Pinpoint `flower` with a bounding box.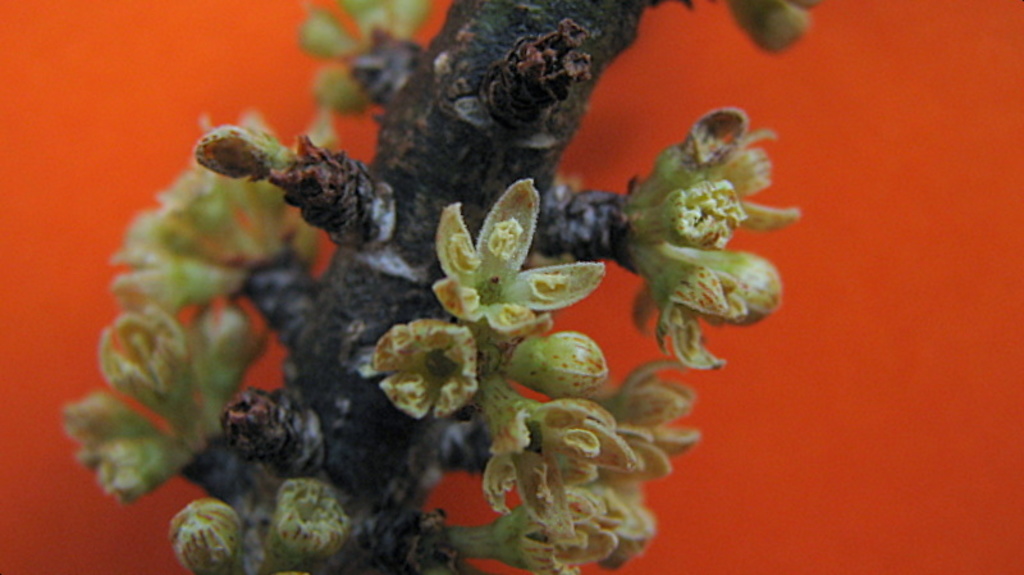
[left=298, top=0, right=434, bottom=115].
